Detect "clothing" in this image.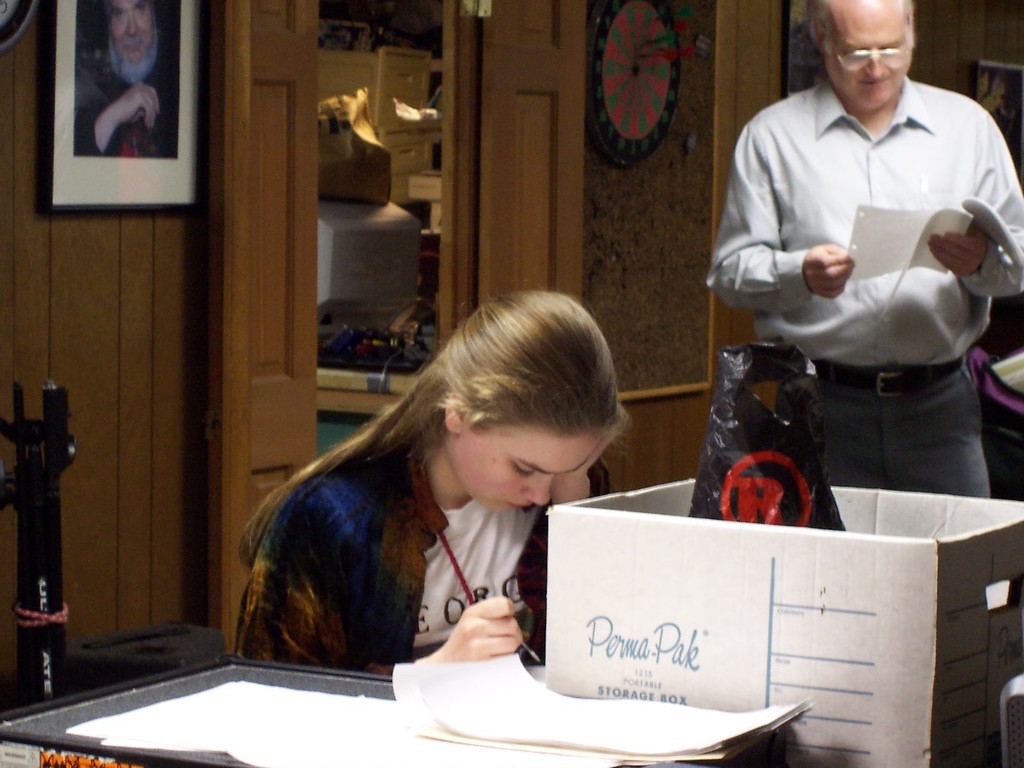
Detection: x1=233 y1=426 x2=549 y2=684.
